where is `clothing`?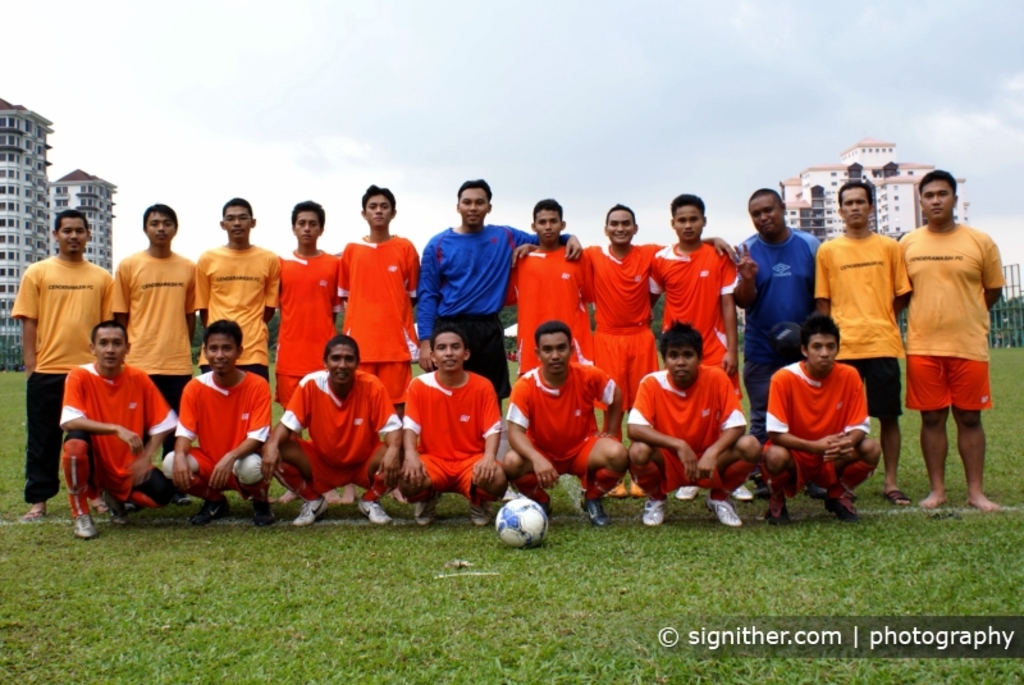
select_region(266, 243, 346, 419).
